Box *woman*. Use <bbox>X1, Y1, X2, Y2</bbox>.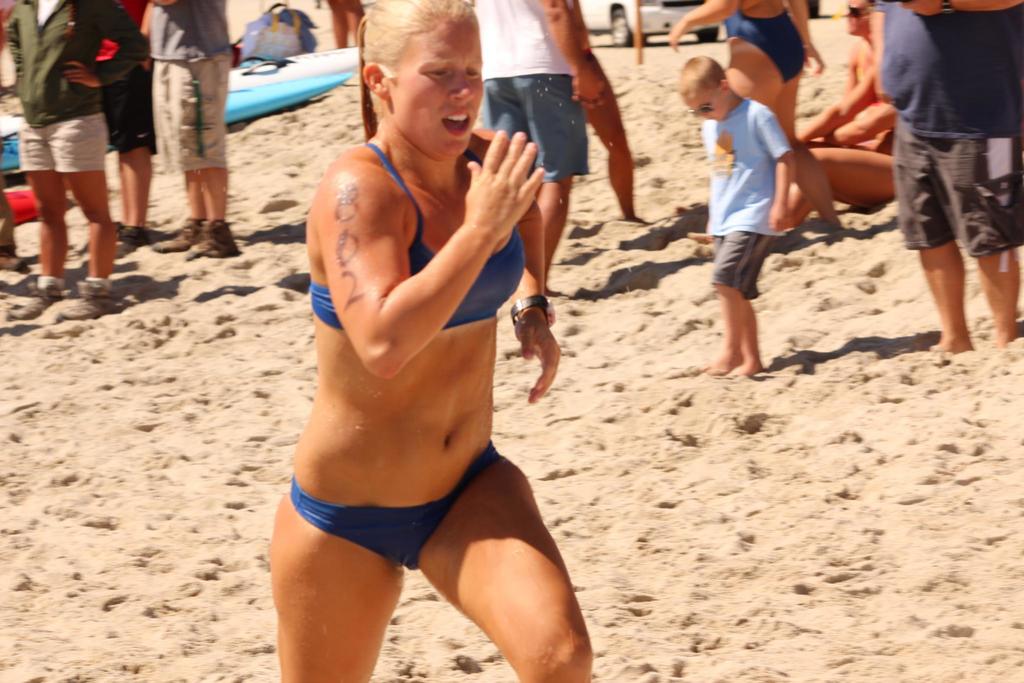
<bbox>657, 0, 844, 243</bbox>.
